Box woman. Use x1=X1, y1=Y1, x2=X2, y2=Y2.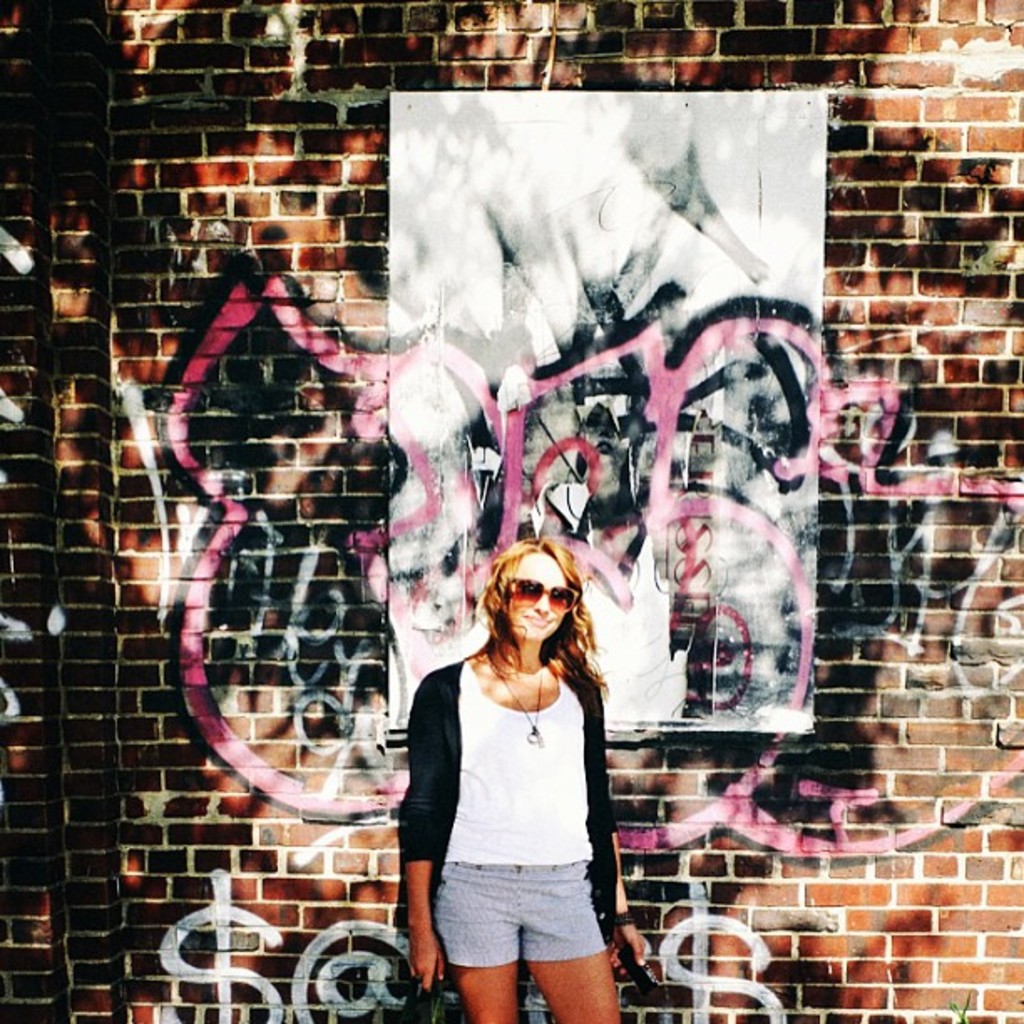
x1=397, y1=504, x2=646, y2=1023.
